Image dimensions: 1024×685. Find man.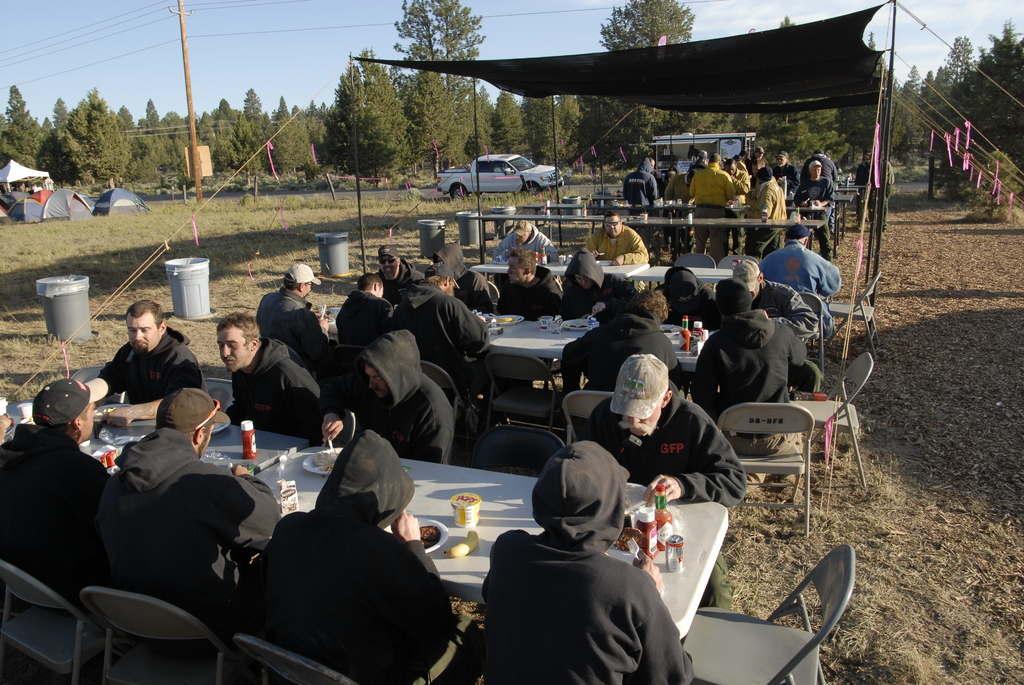
[left=481, top=441, right=695, bottom=684].
